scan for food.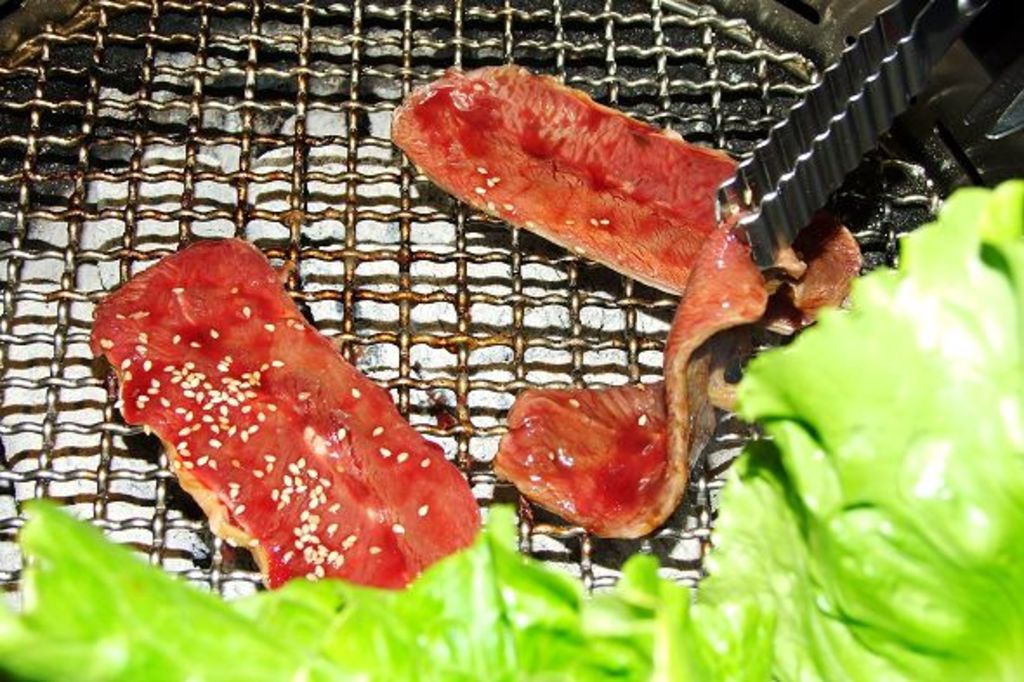
Scan result: x1=488 y1=215 x2=771 y2=538.
